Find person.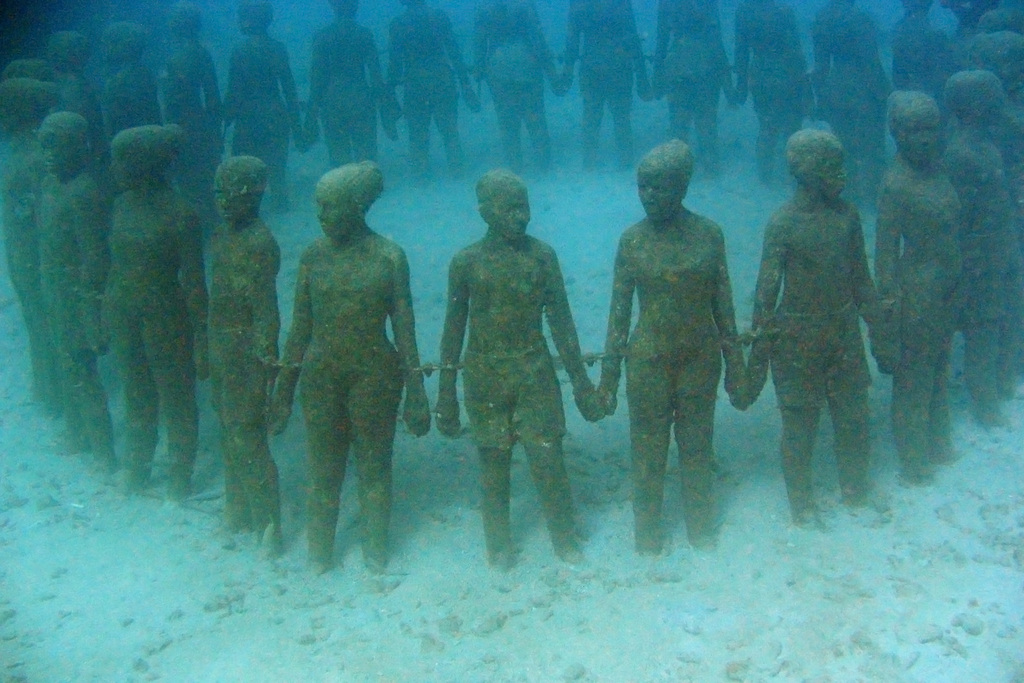
(left=465, top=1, right=559, bottom=173).
